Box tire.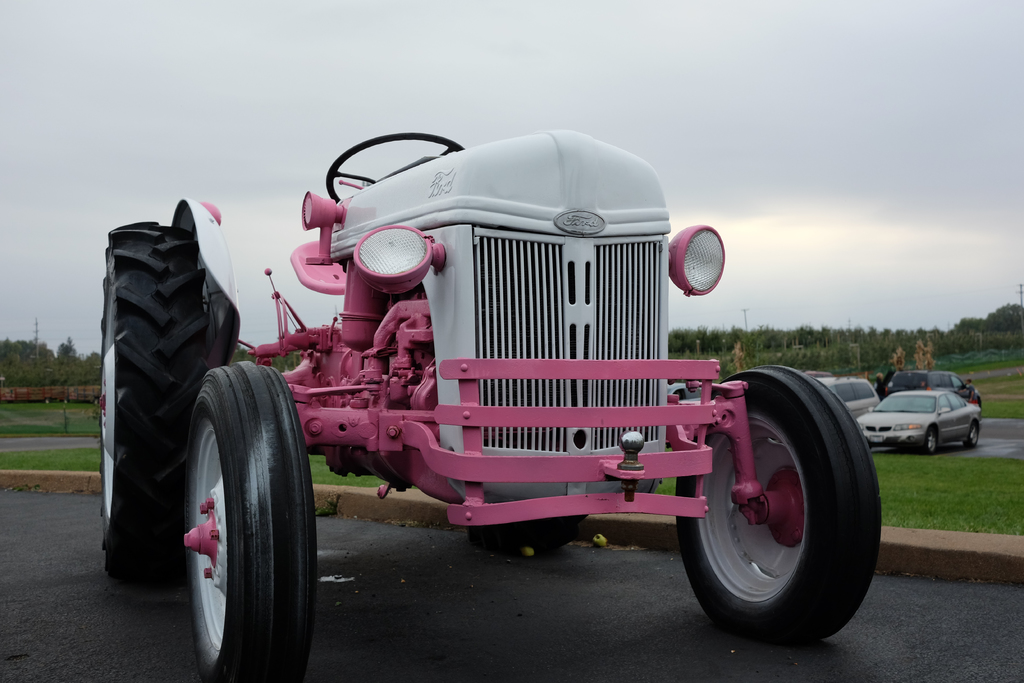
x1=178, y1=359, x2=335, y2=682.
